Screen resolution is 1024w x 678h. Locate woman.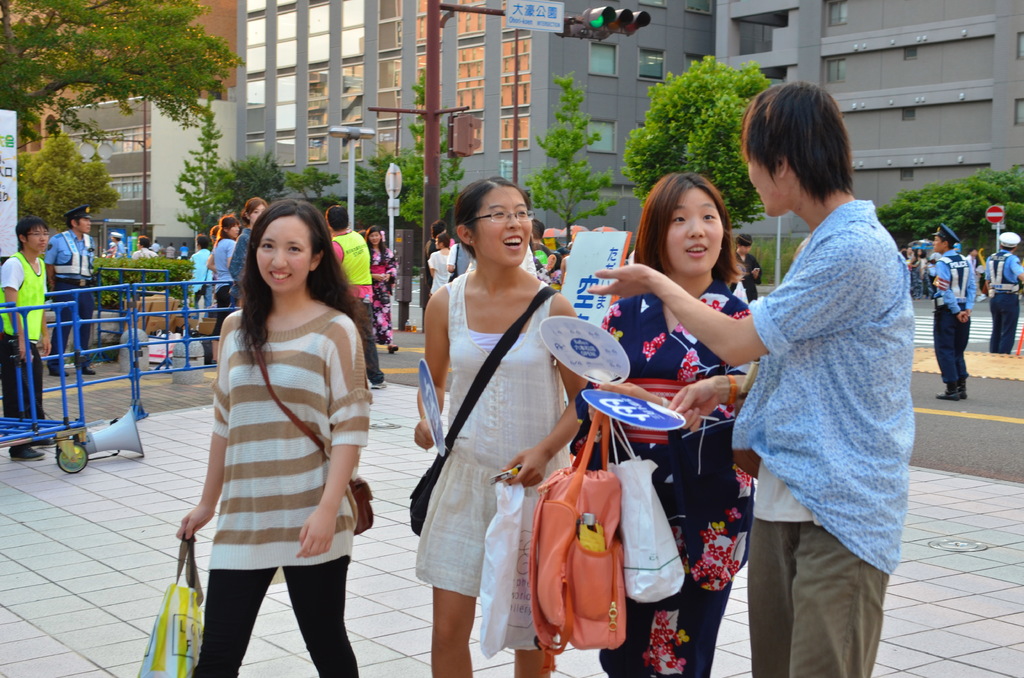
locate(207, 213, 243, 335).
